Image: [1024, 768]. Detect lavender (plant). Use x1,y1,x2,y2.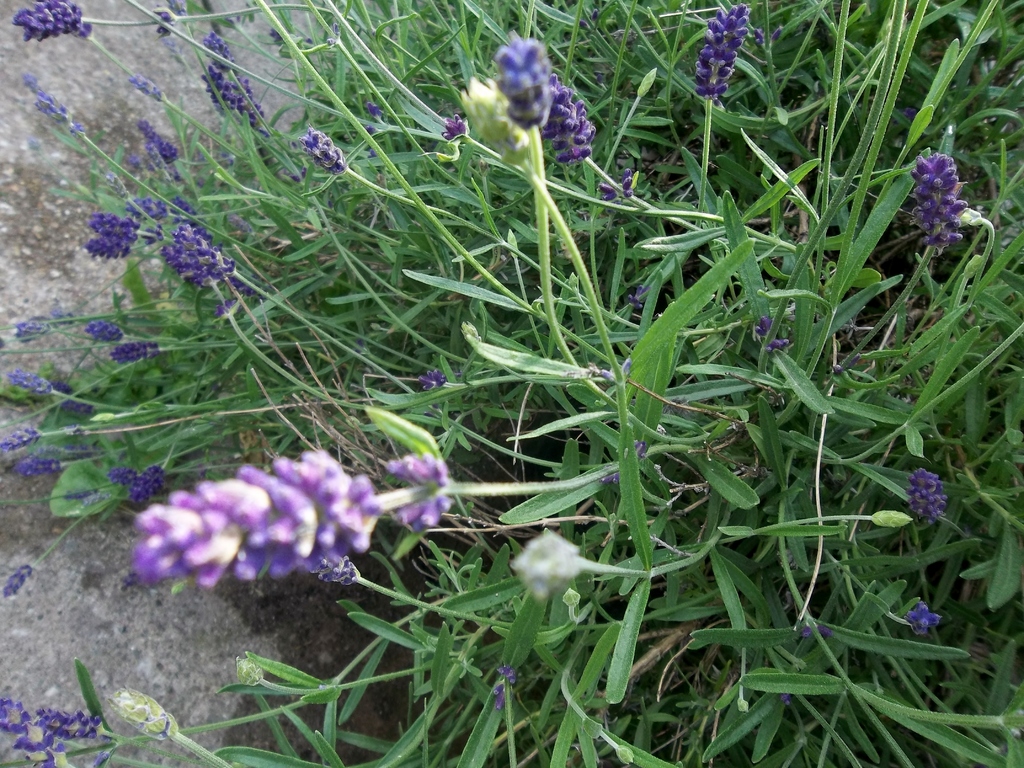
93,326,148,341.
